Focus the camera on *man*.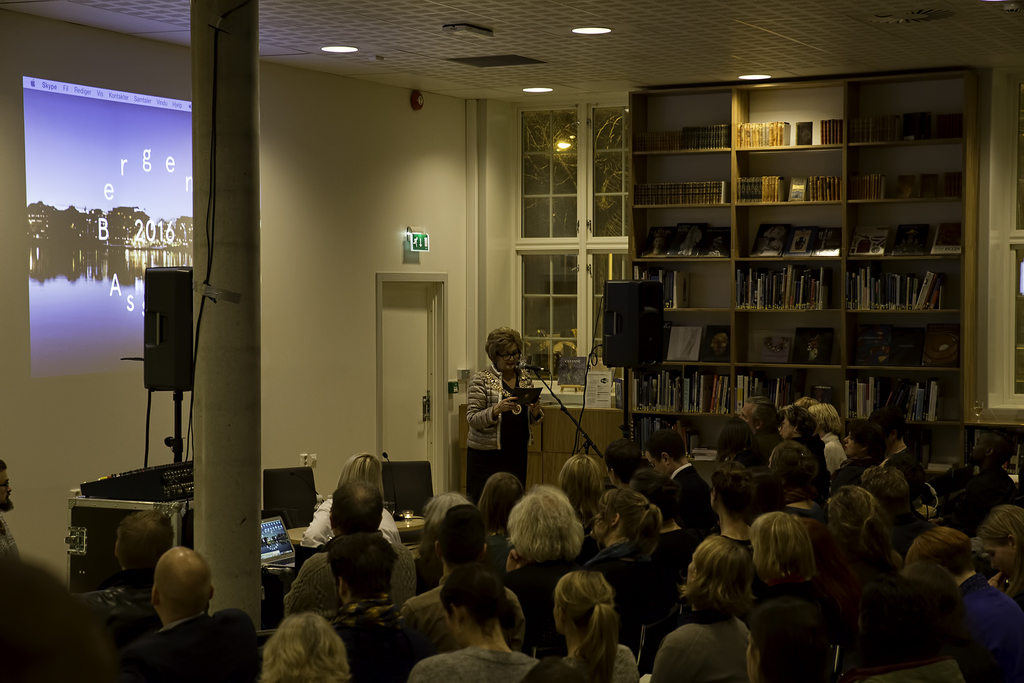
Focus region: x1=281 y1=483 x2=419 y2=625.
